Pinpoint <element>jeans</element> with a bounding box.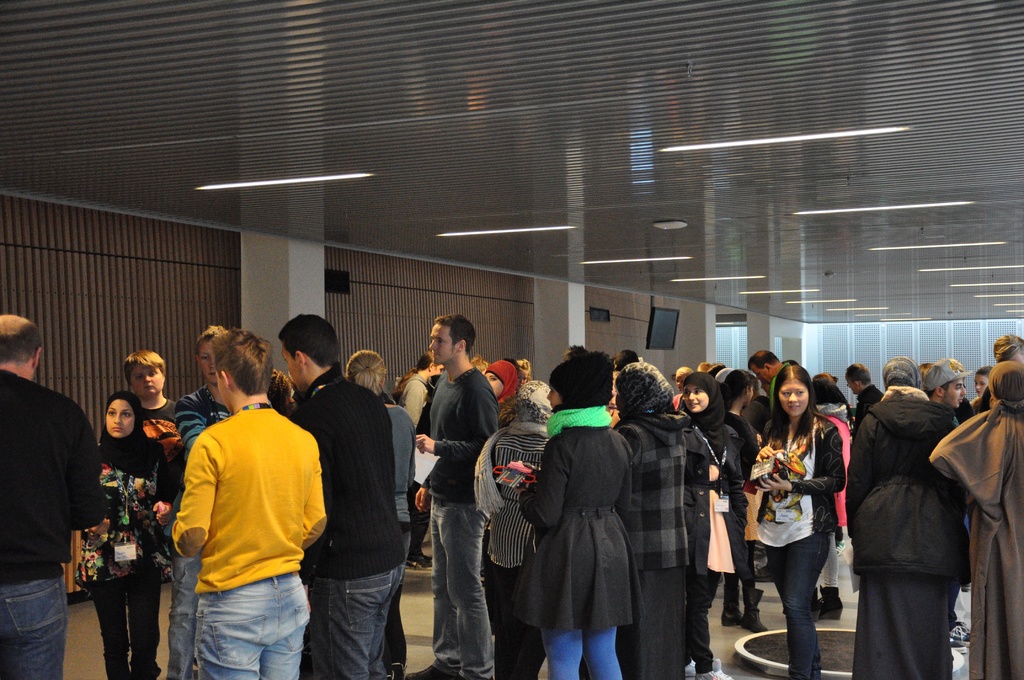
164,551,198,679.
